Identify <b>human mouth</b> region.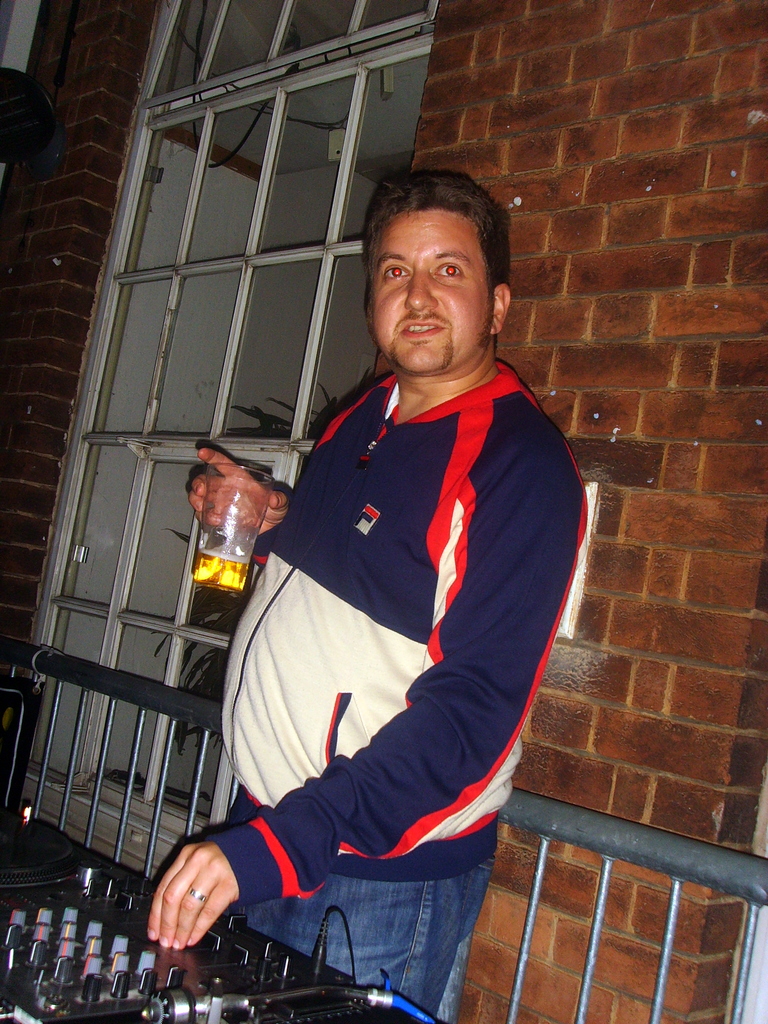
Region: [401, 319, 446, 337].
